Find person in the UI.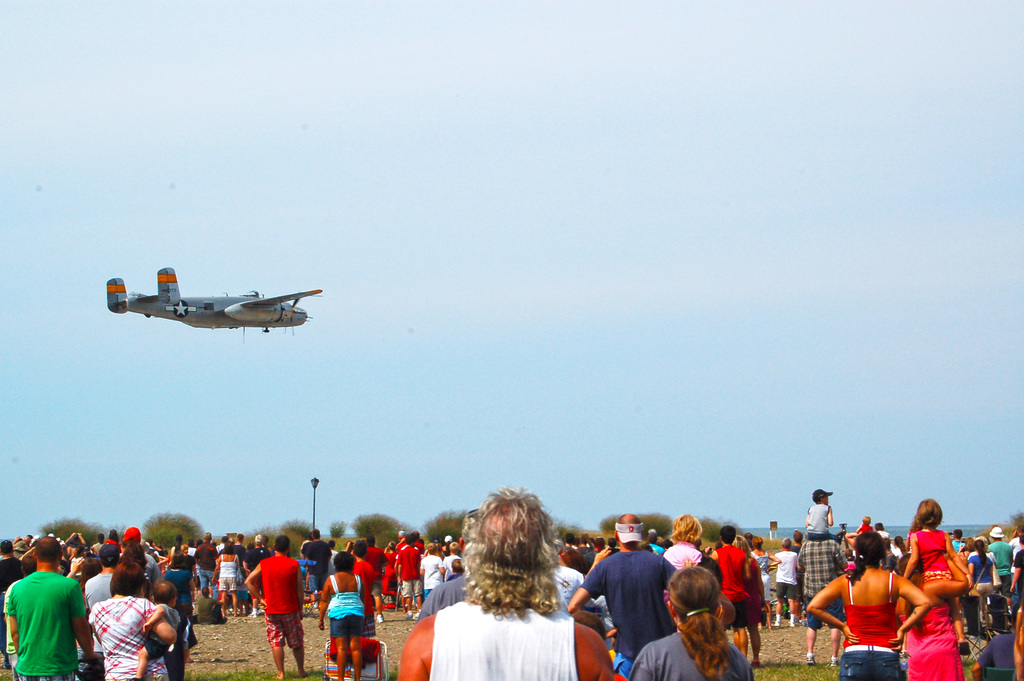
UI element at [x1=88, y1=557, x2=169, y2=680].
